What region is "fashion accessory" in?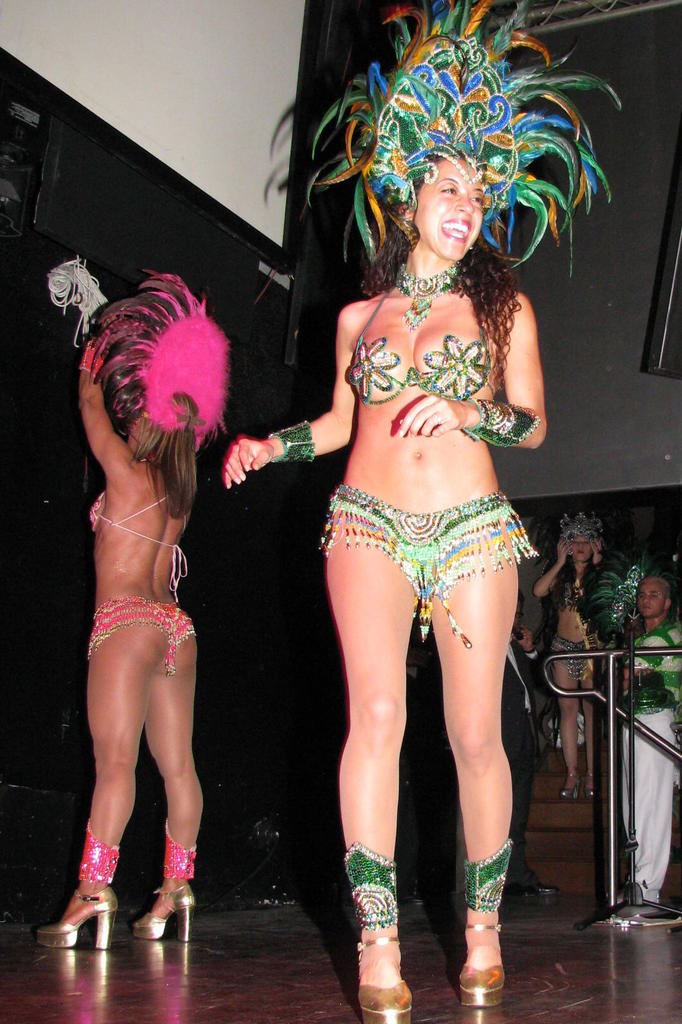
{"left": 522, "top": 647, "right": 538, "bottom": 659}.
